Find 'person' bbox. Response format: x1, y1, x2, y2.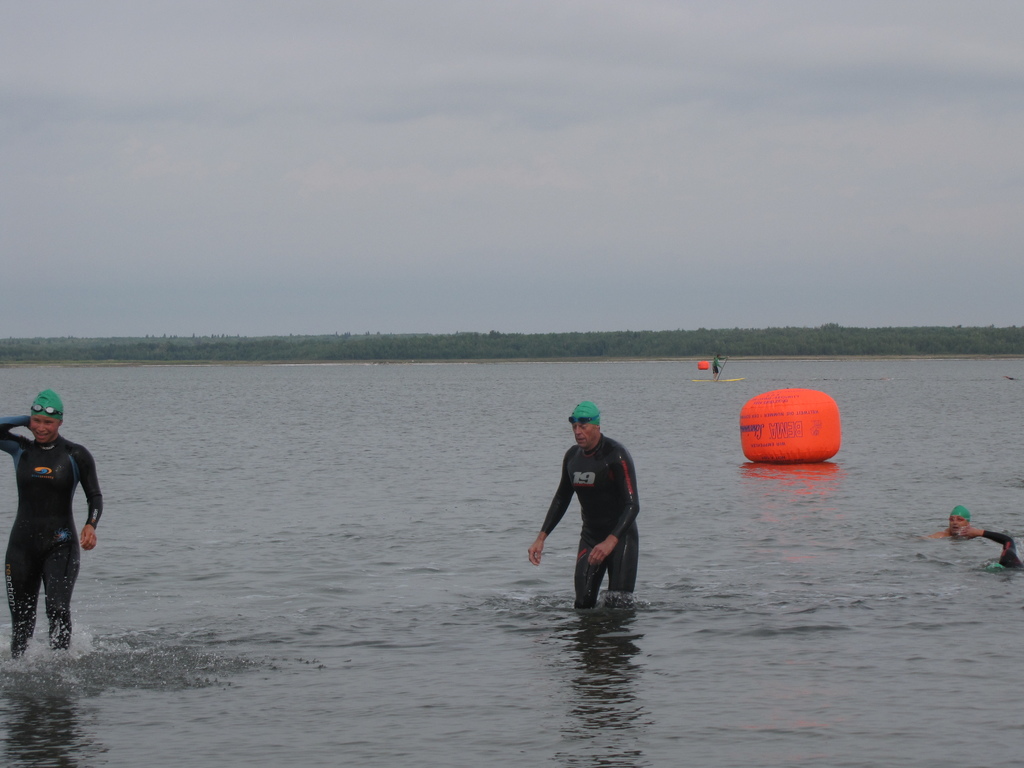
932, 504, 979, 545.
